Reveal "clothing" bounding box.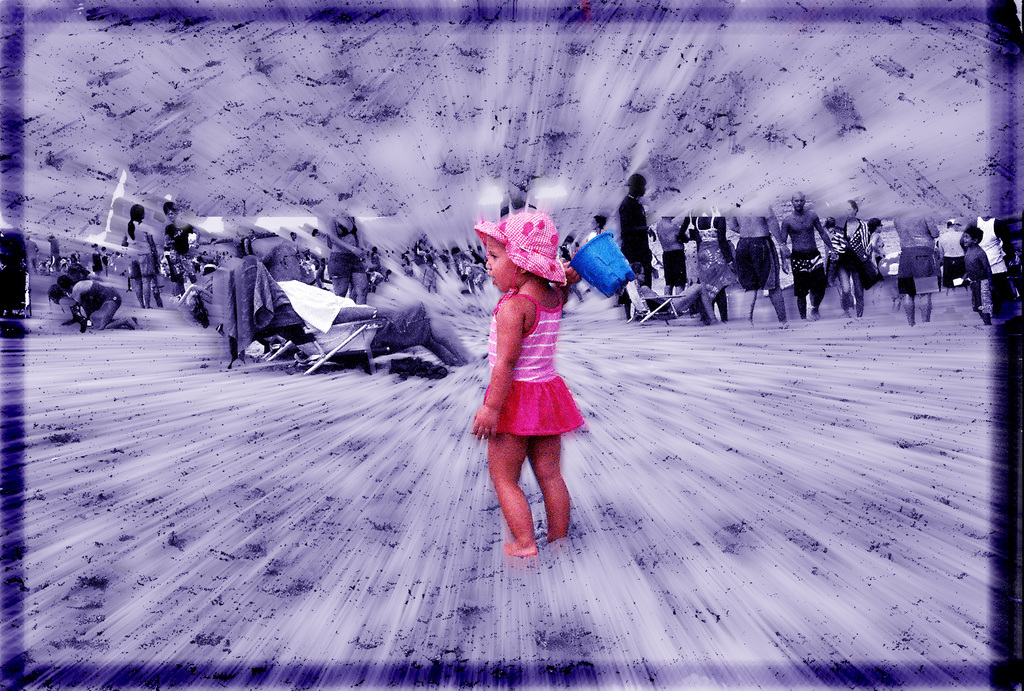
Revealed: <box>473,287,579,440</box>.
